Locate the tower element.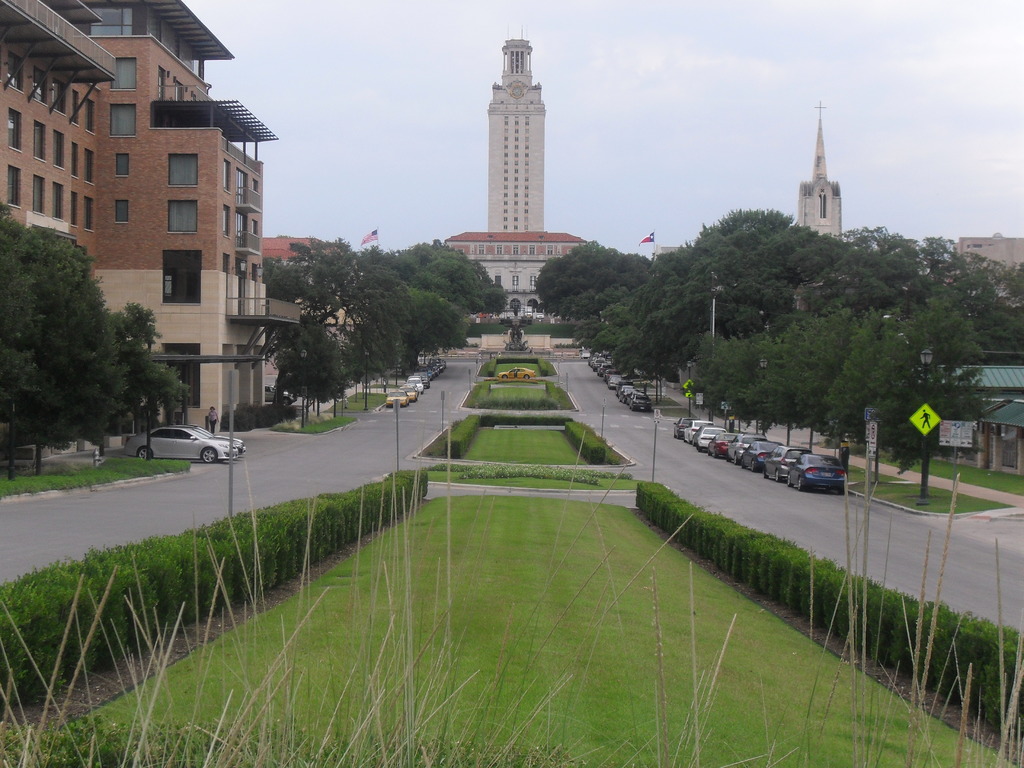
Element bbox: 453:6:574:338.
